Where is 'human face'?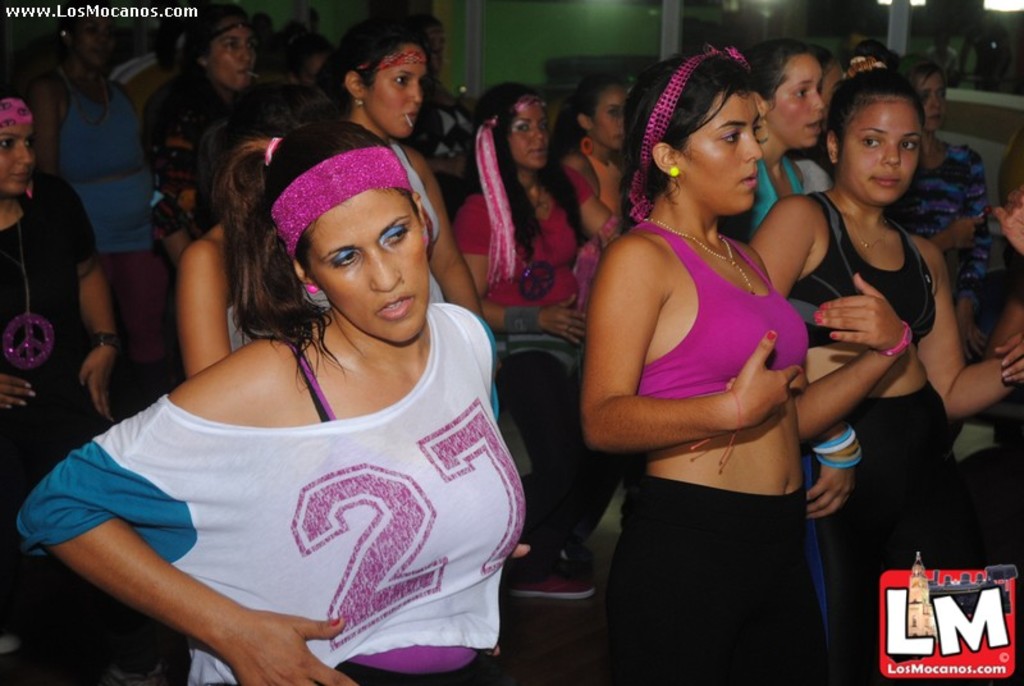
BBox(844, 97, 922, 202).
